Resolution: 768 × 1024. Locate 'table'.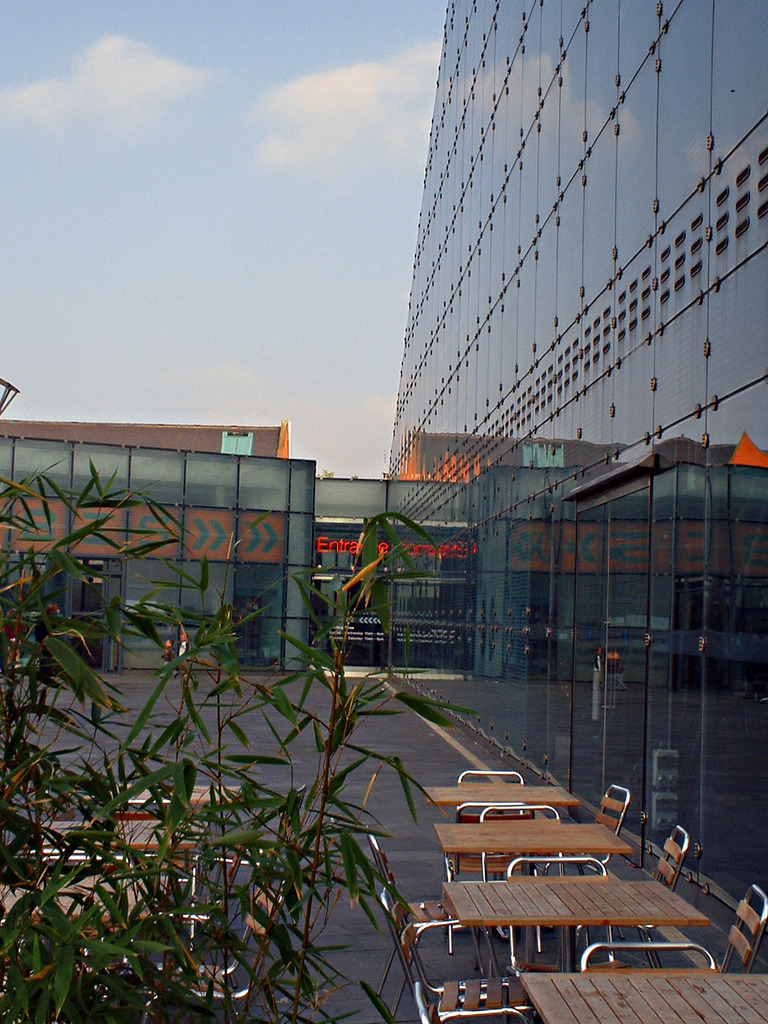
[left=522, top=968, right=767, bottom=1023].
